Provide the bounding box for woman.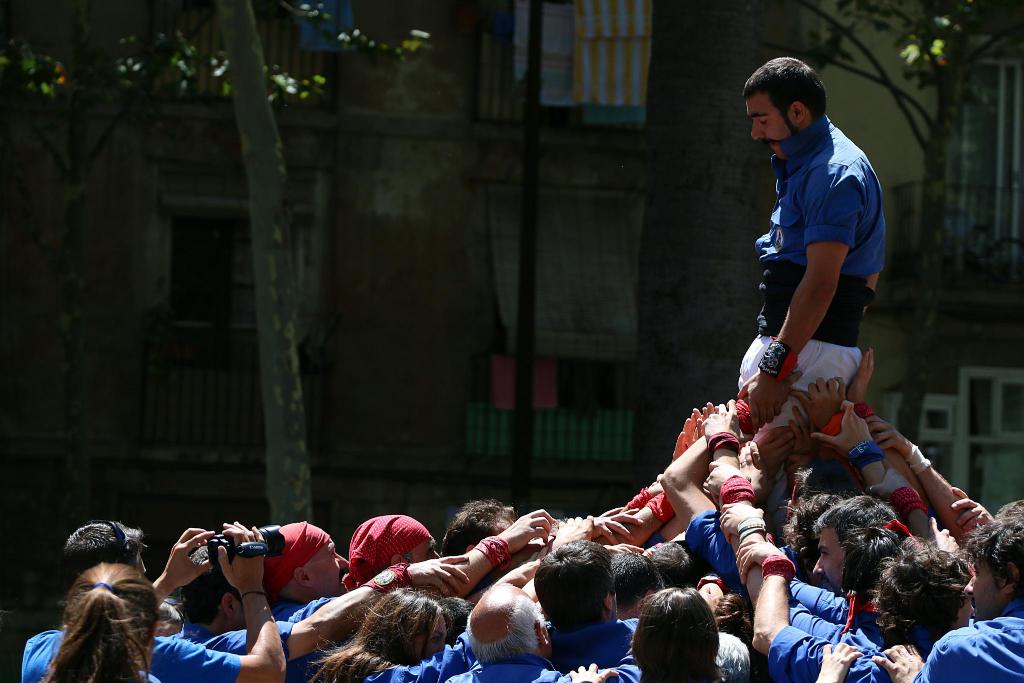
Rect(310, 578, 538, 682).
